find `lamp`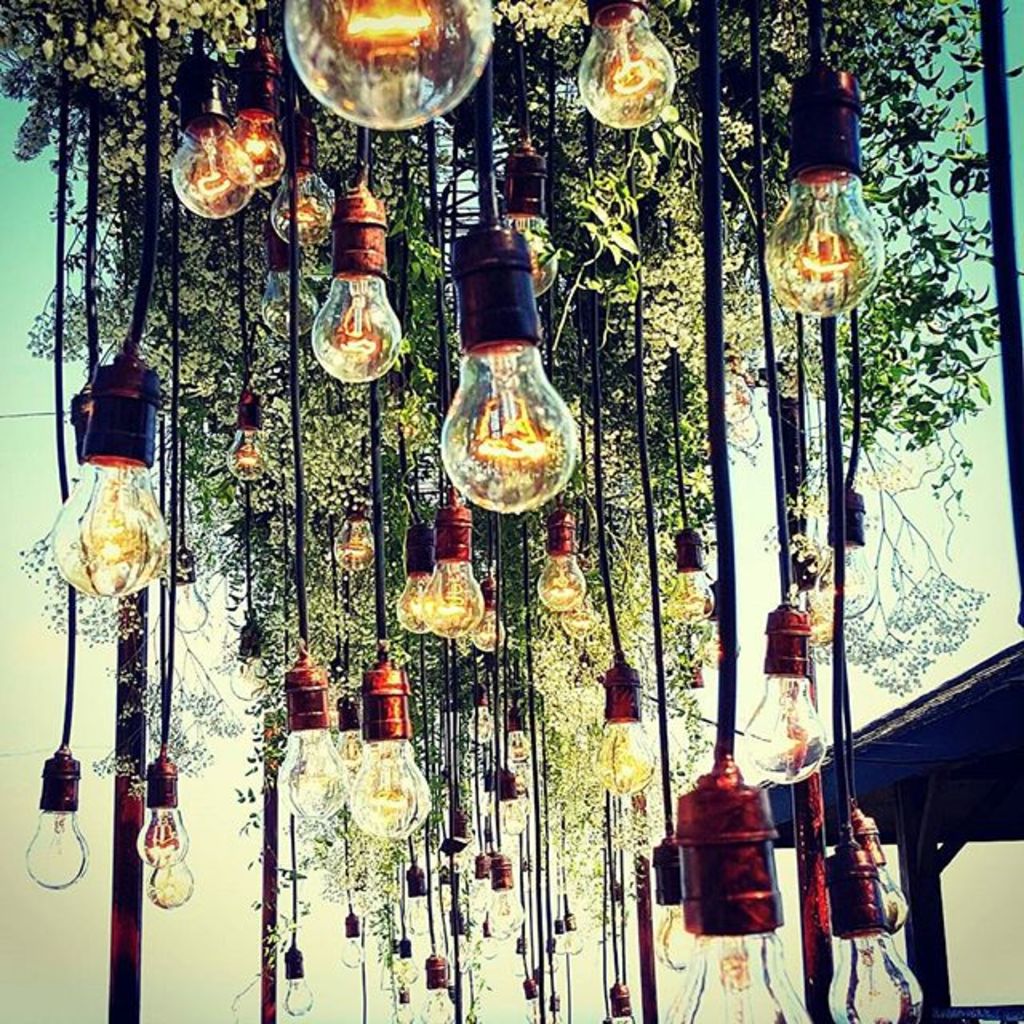
(64,86,160,597)
